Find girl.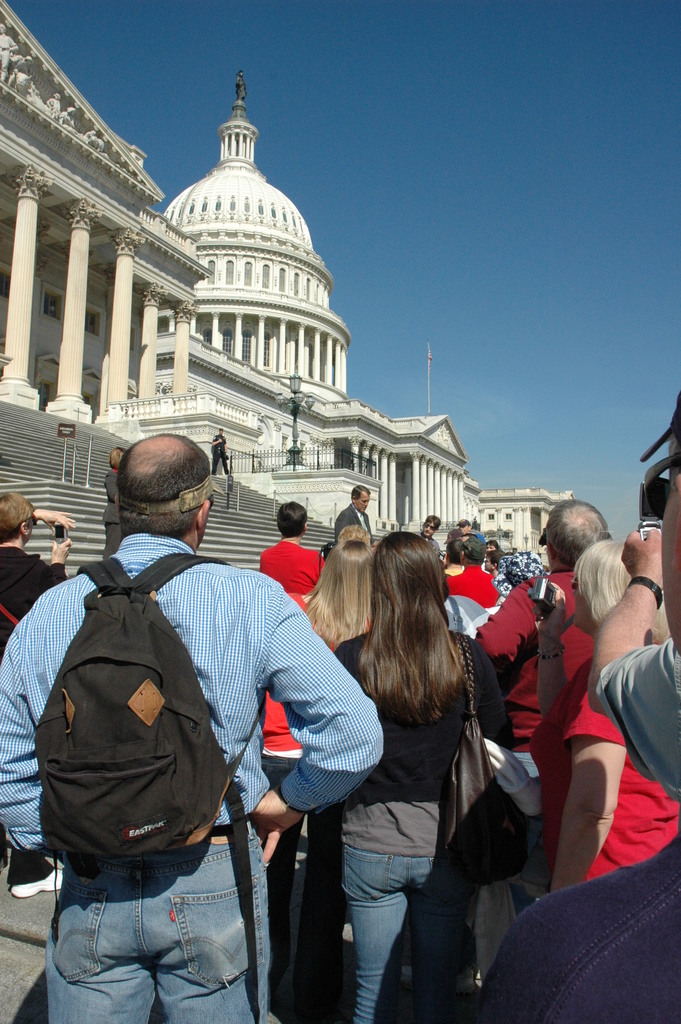
box=[530, 533, 680, 902].
